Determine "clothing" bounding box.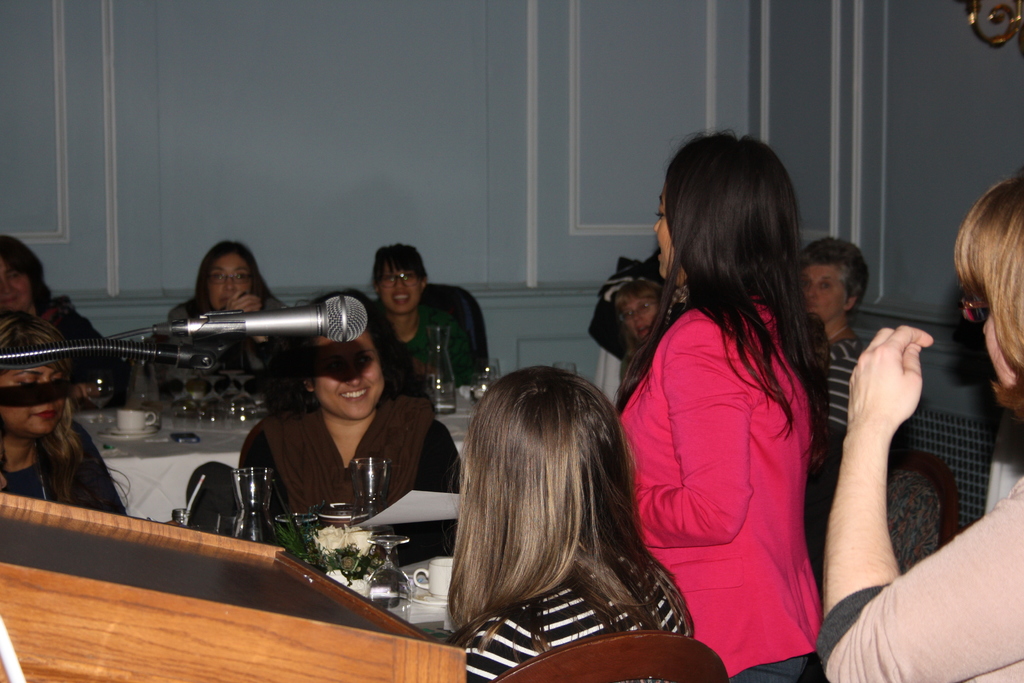
Determined: bbox=(465, 544, 701, 682).
